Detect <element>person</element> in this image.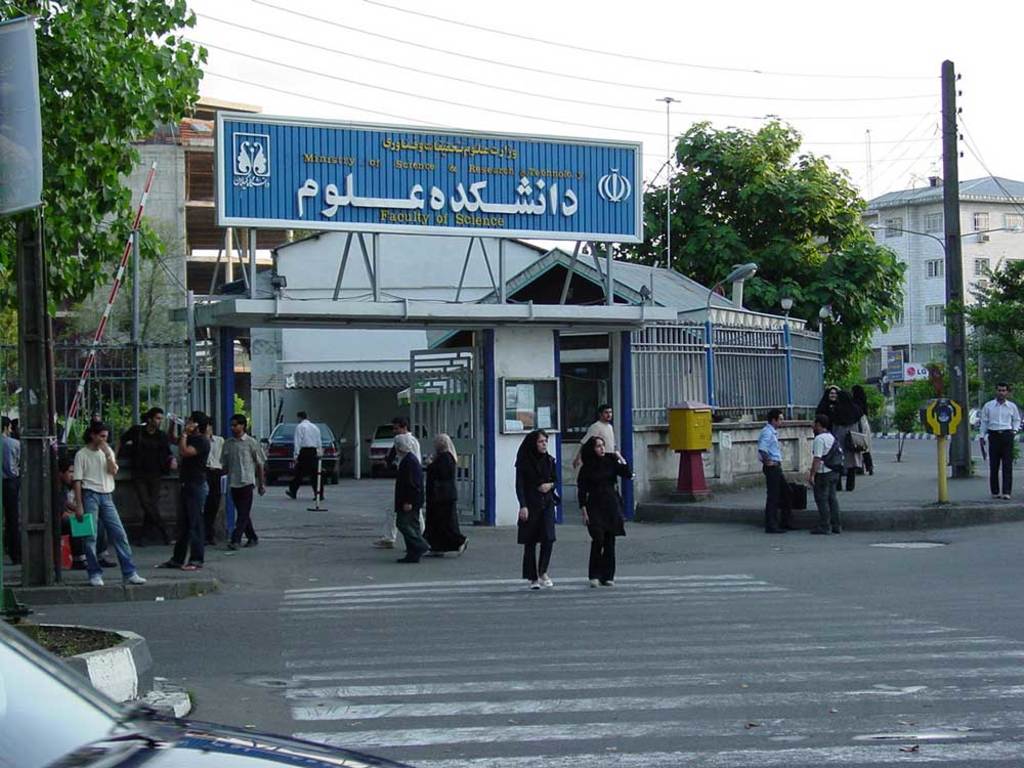
Detection: 156/410/209/572.
